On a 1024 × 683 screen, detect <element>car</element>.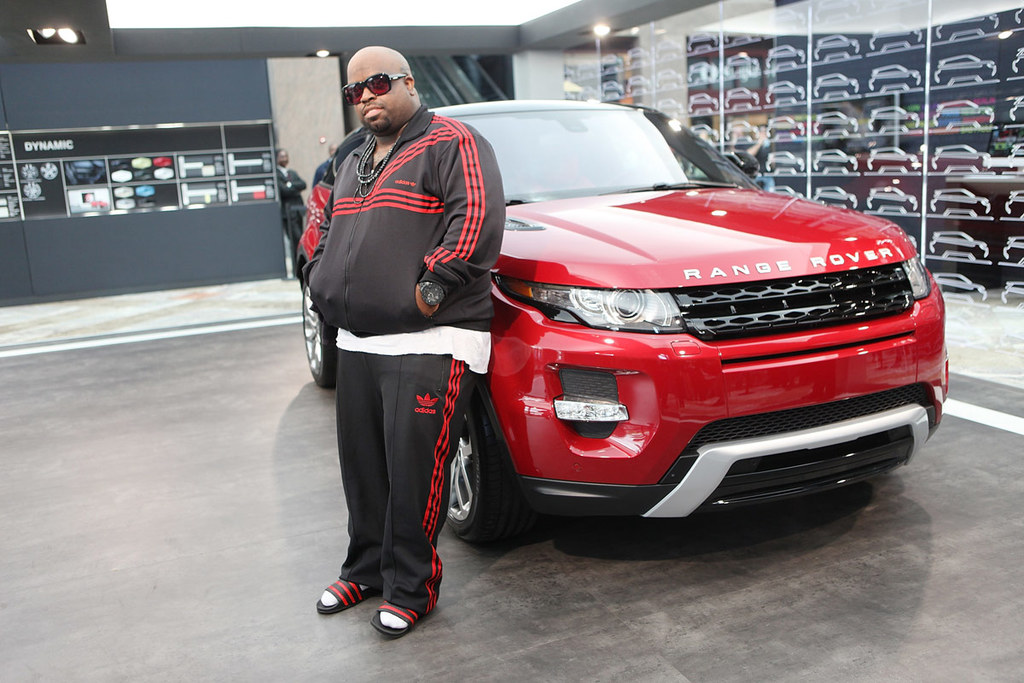
[937,13,998,42].
